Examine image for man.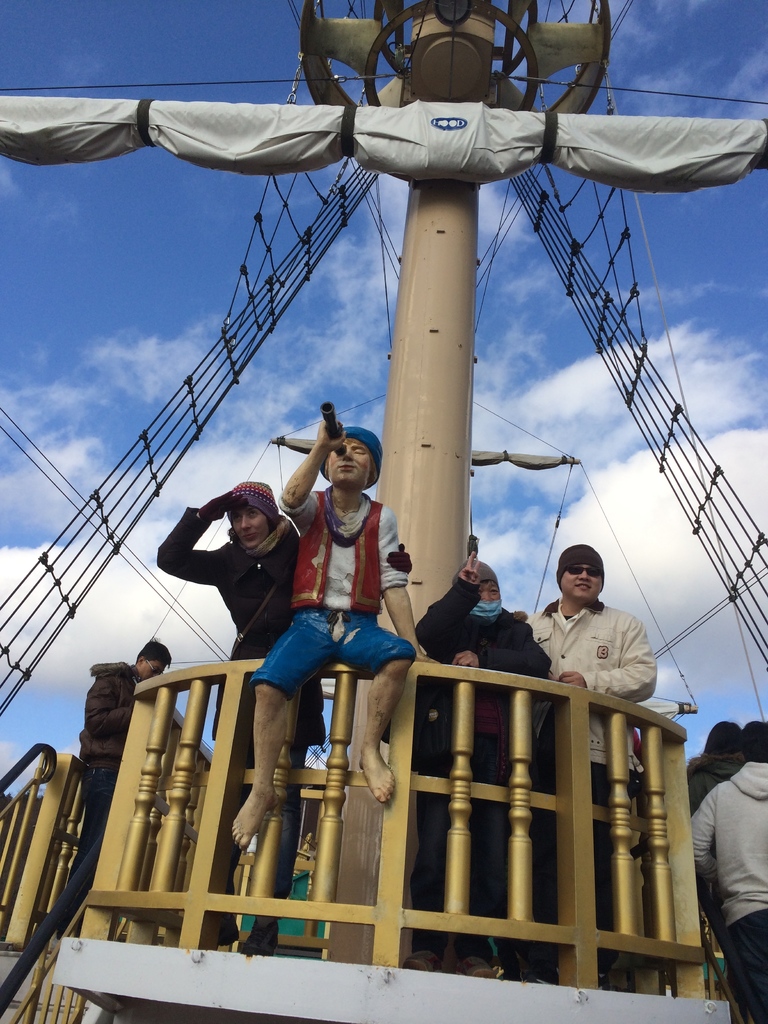
Examination result: crop(406, 550, 557, 974).
